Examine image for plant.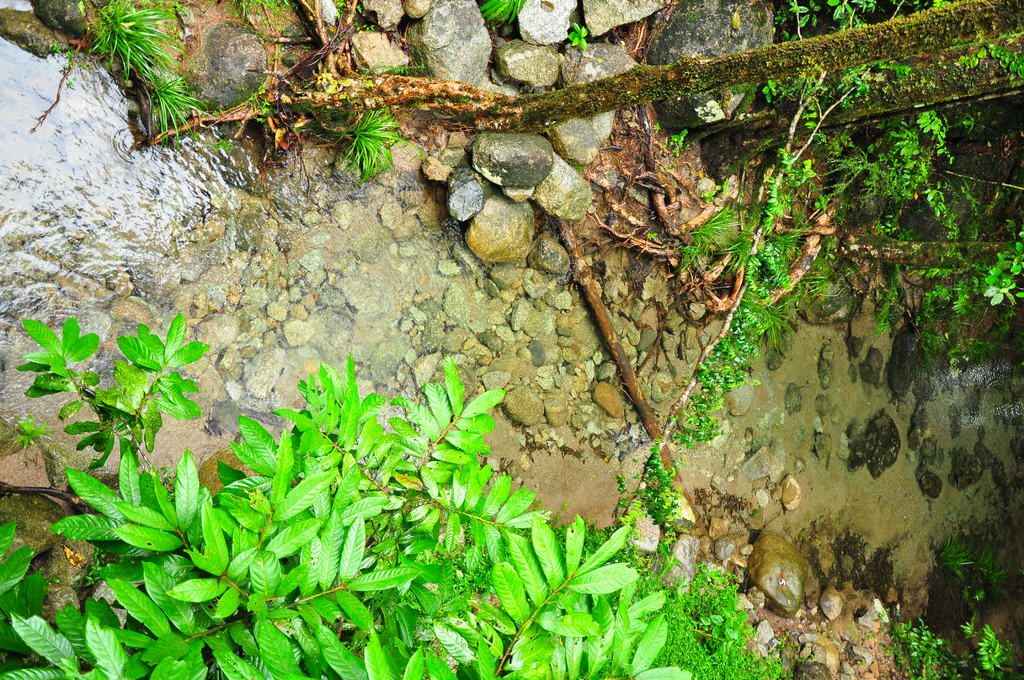
Examination result: left=879, top=597, right=945, bottom=679.
